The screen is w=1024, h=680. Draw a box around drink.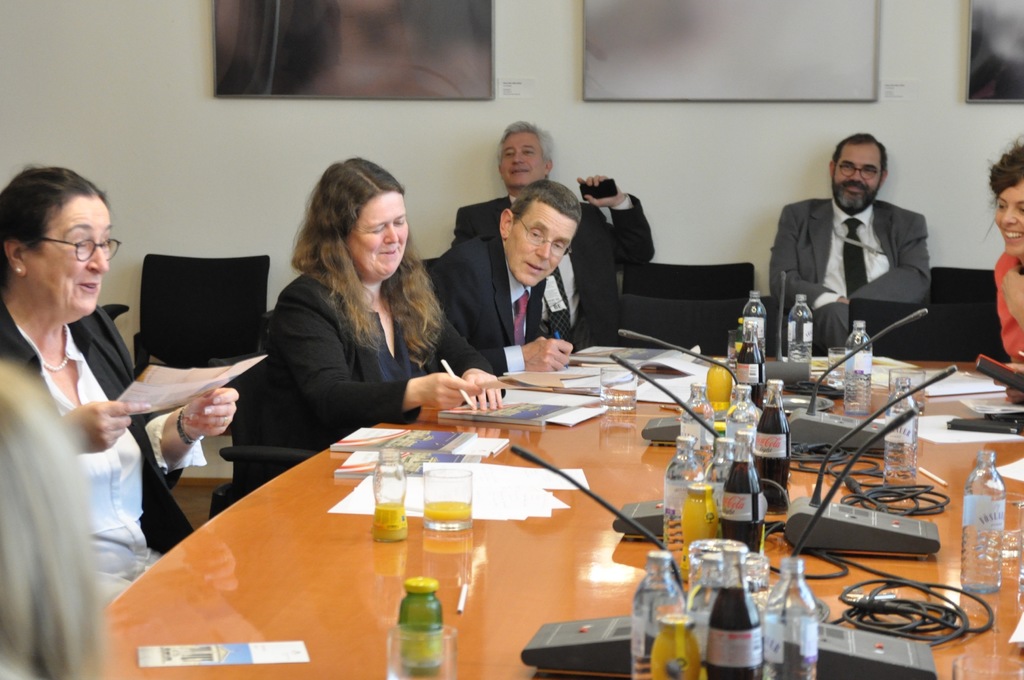
bbox=[708, 426, 772, 539].
